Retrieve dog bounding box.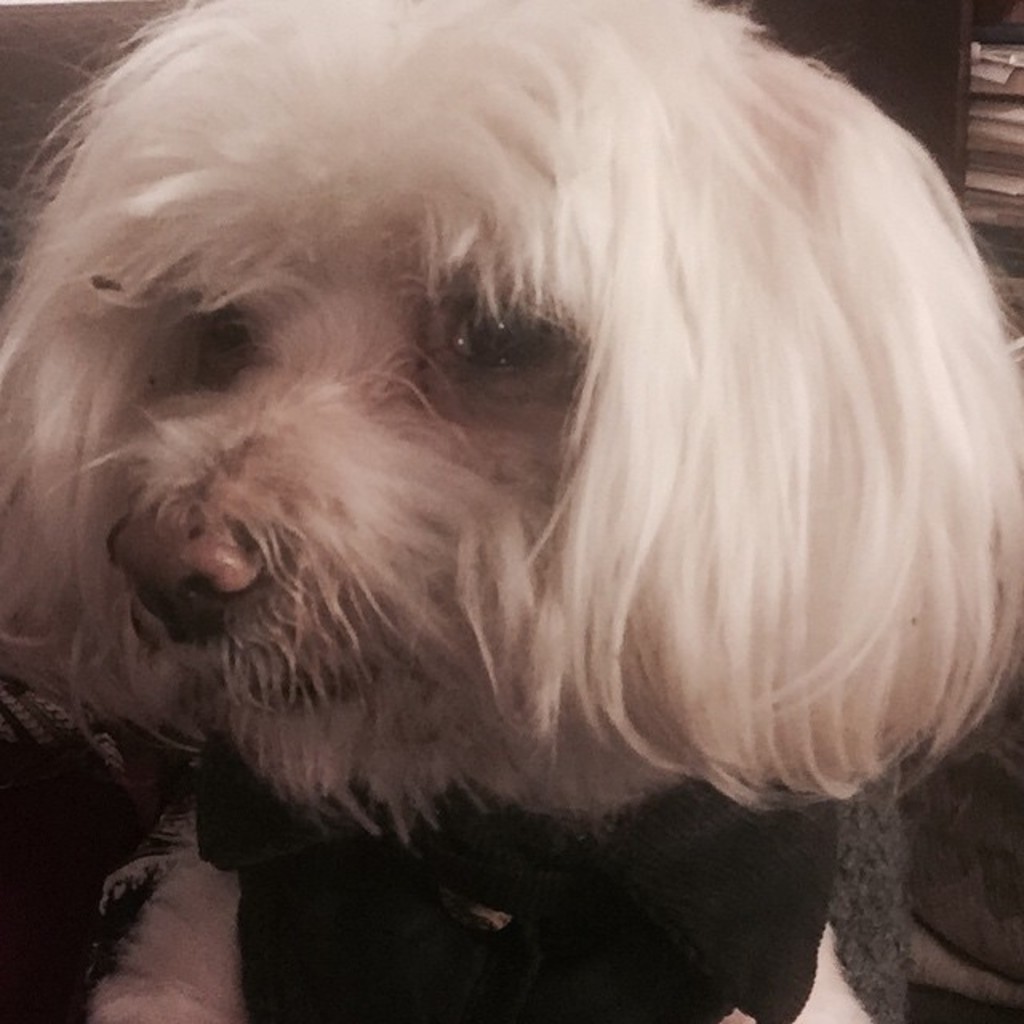
Bounding box: bbox=(0, 0, 1022, 1022).
